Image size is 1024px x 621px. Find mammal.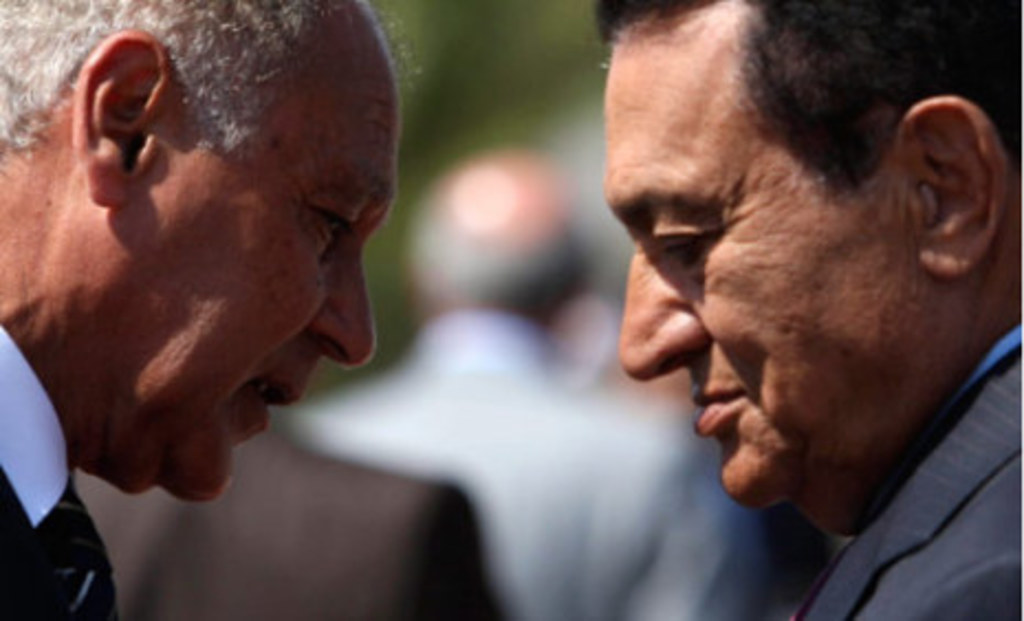
detection(568, 0, 1023, 562).
